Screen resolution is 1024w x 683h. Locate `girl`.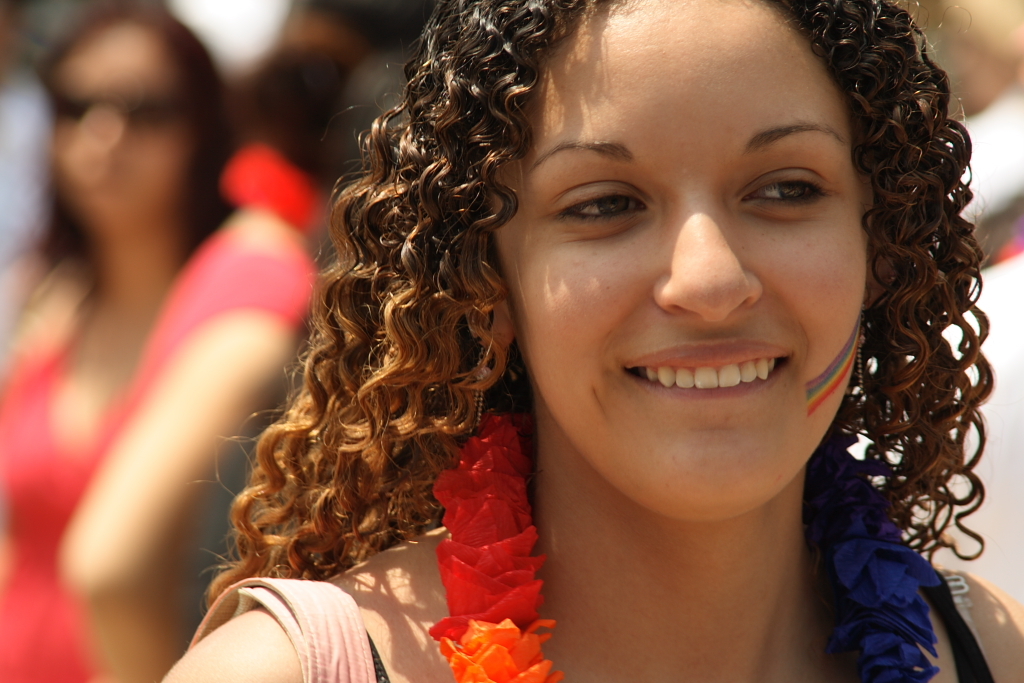
bbox=(164, 0, 1023, 682).
